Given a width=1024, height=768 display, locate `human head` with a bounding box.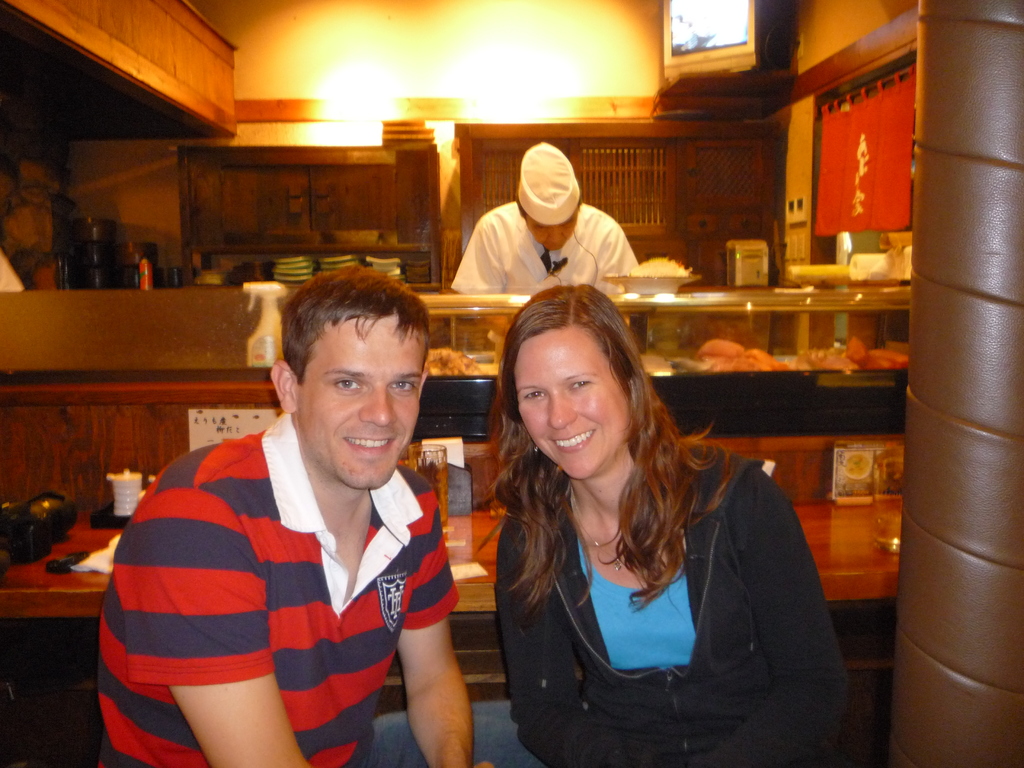
Located: <bbox>499, 285, 643, 475</bbox>.
